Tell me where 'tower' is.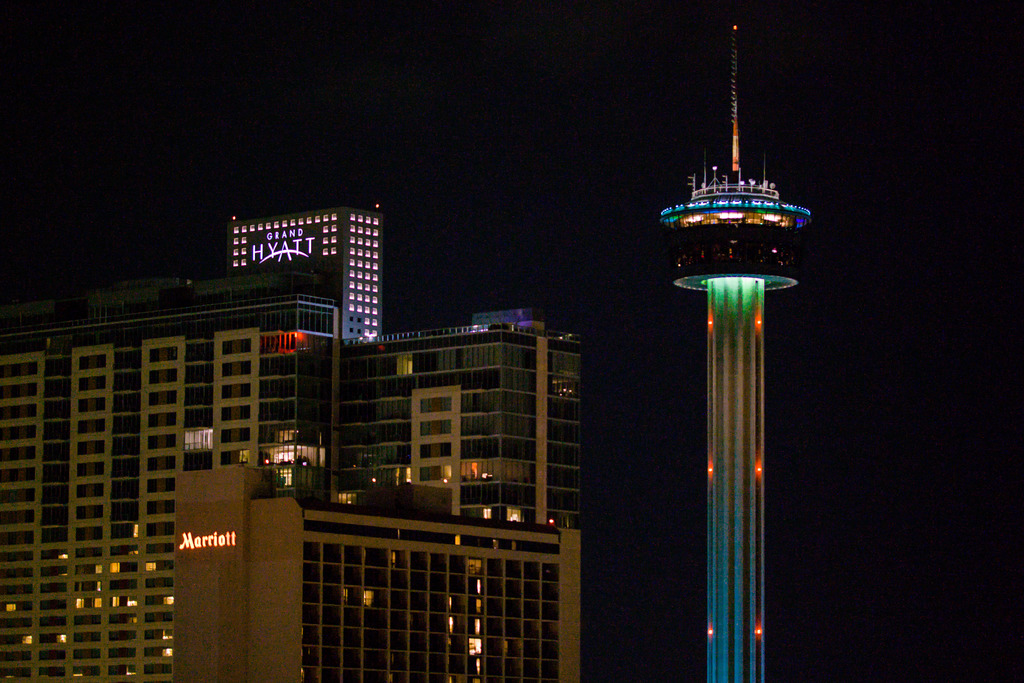
'tower' is at BBox(350, 308, 581, 533).
